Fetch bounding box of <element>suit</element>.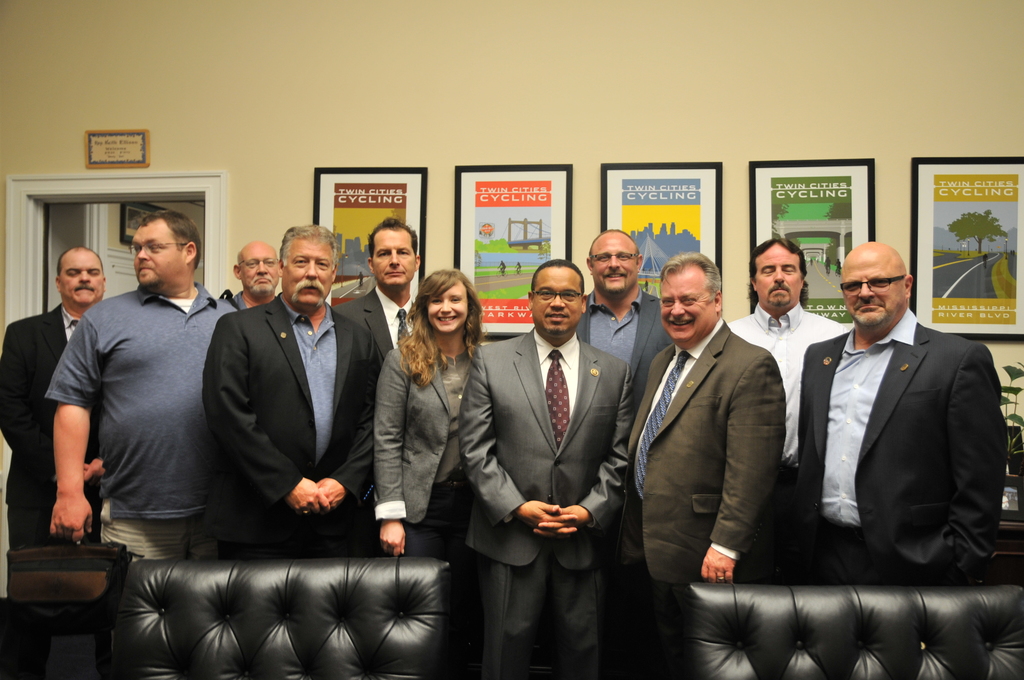
Bbox: crop(374, 340, 473, 559).
